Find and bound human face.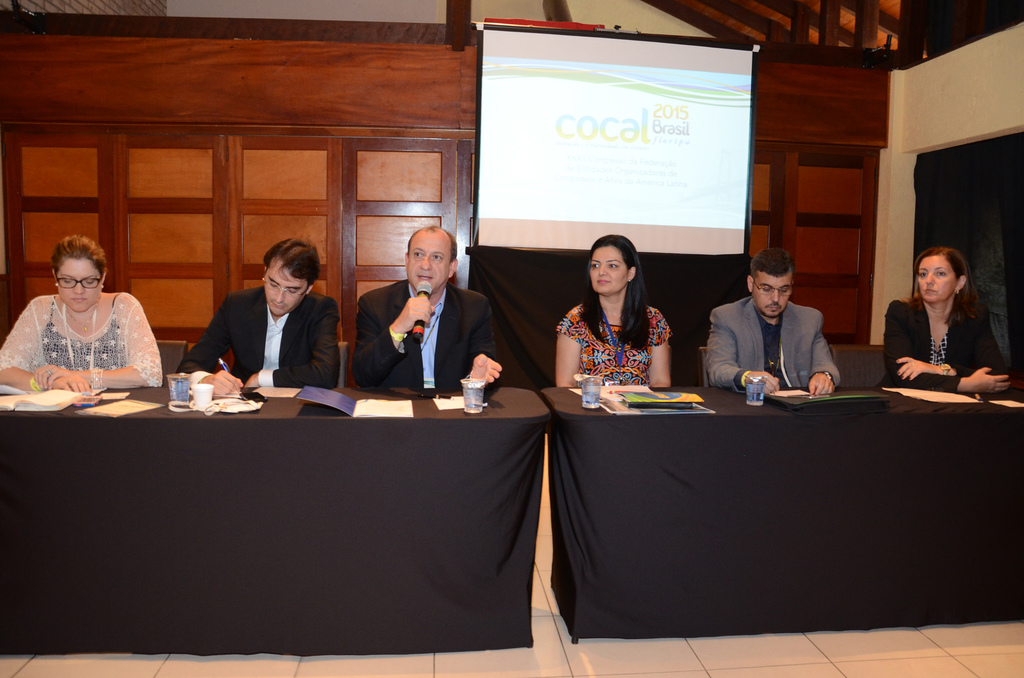
Bound: select_region(58, 255, 102, 311).
